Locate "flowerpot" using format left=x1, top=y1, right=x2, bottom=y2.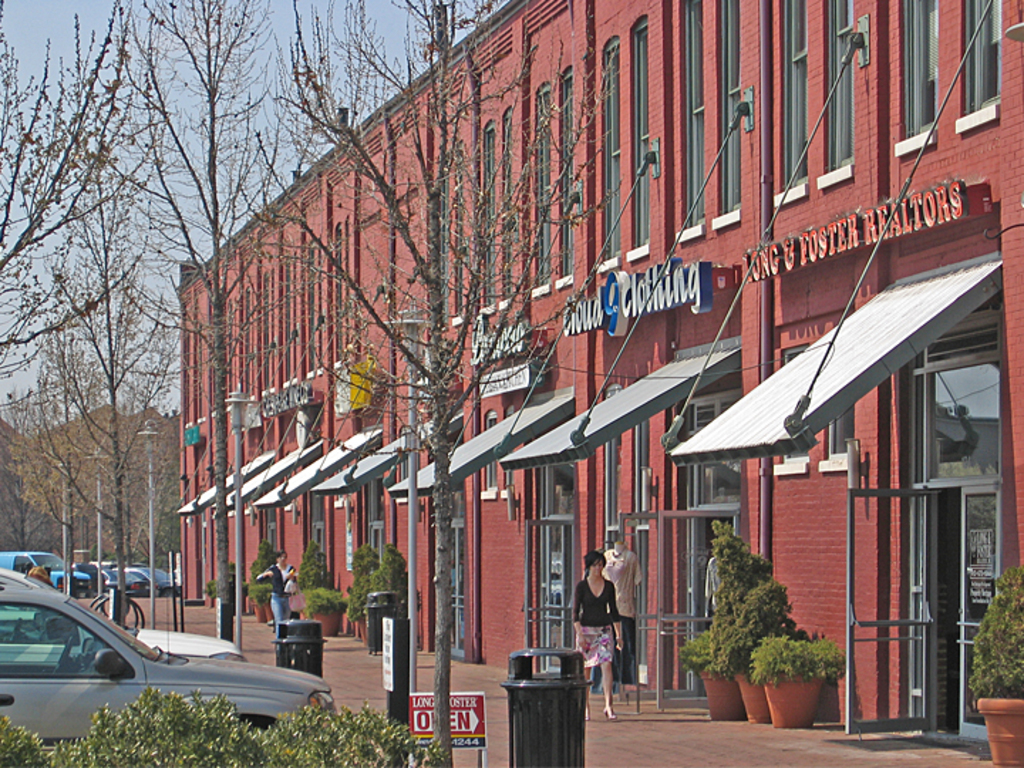
left=358, top=617, right=370, bottom=633.
